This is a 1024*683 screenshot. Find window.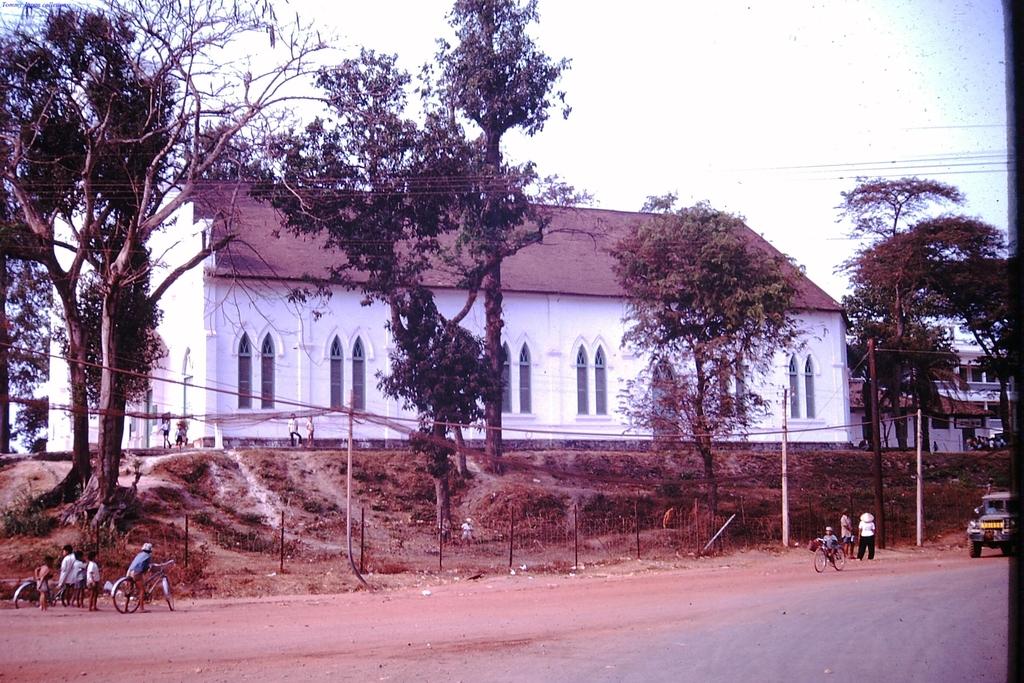
Bounding box: (258, 333, 275, 409).
